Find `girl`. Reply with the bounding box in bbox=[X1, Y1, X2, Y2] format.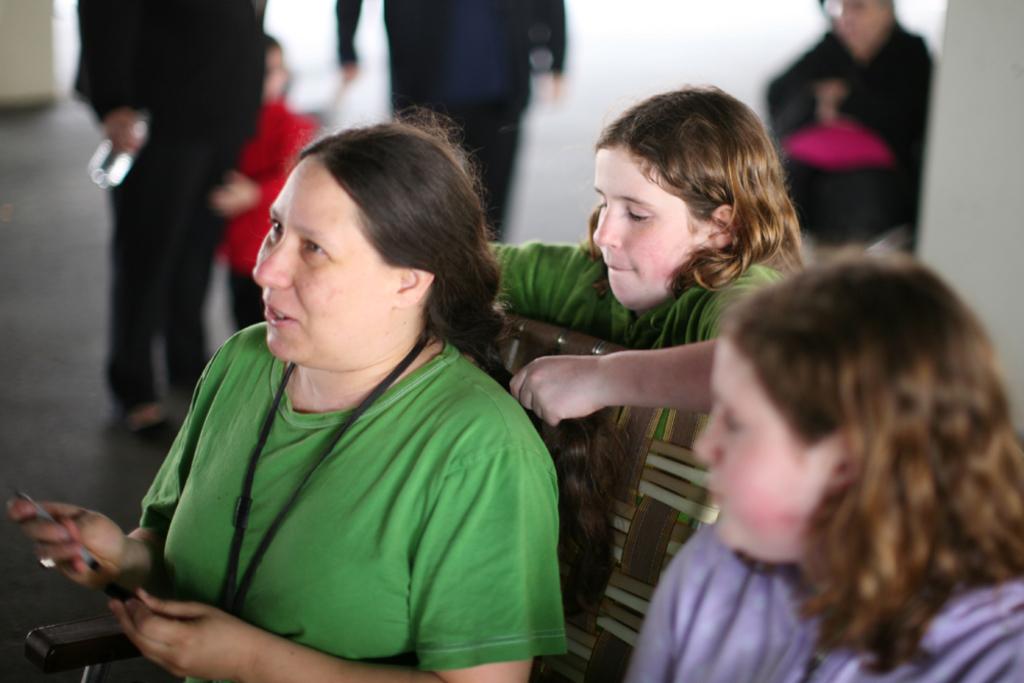
bbox=[625, 241, 1023, 682].
